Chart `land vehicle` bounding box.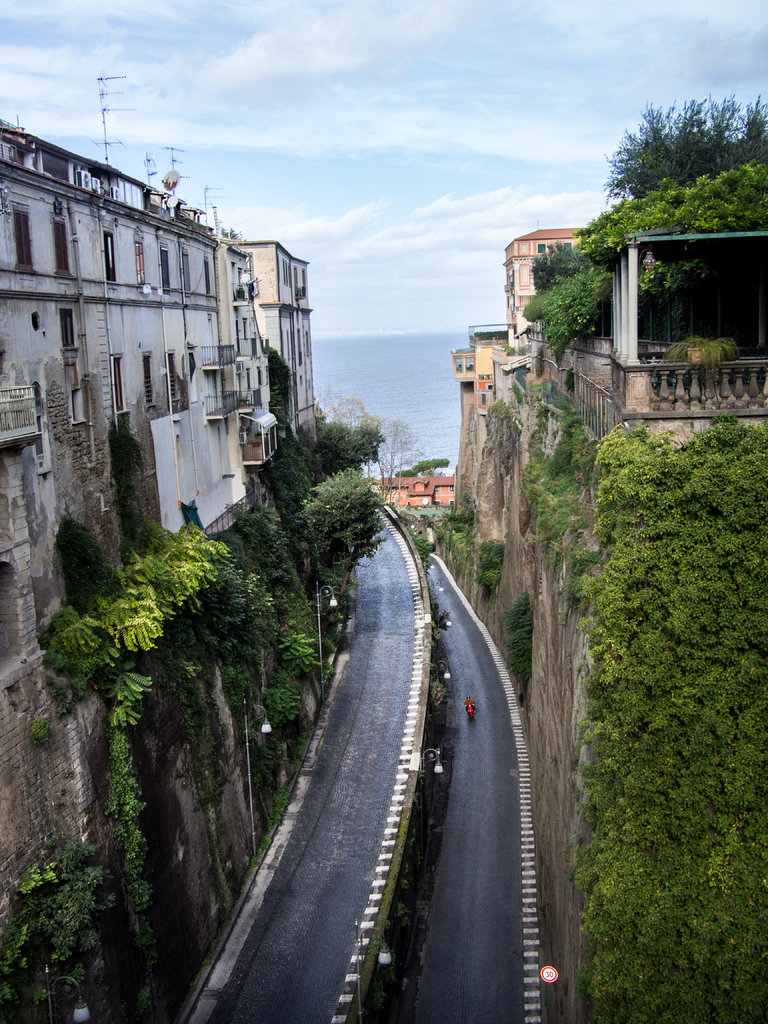
Charted: detection(456, 678, 484, 735).
